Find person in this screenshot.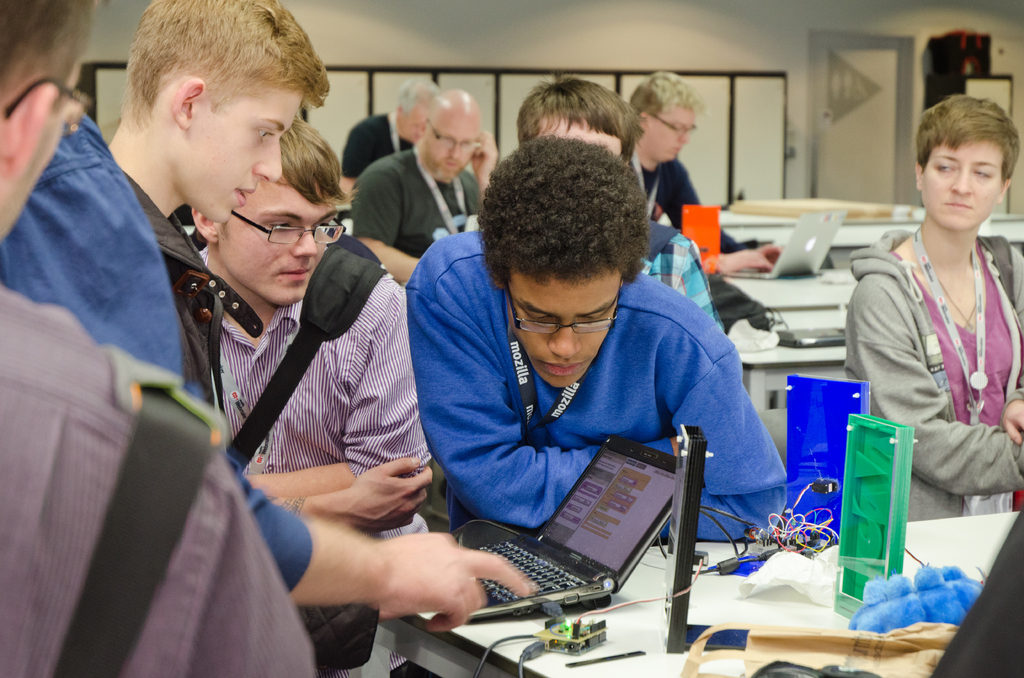
The bounding box for person is 835 97 1023 519.
